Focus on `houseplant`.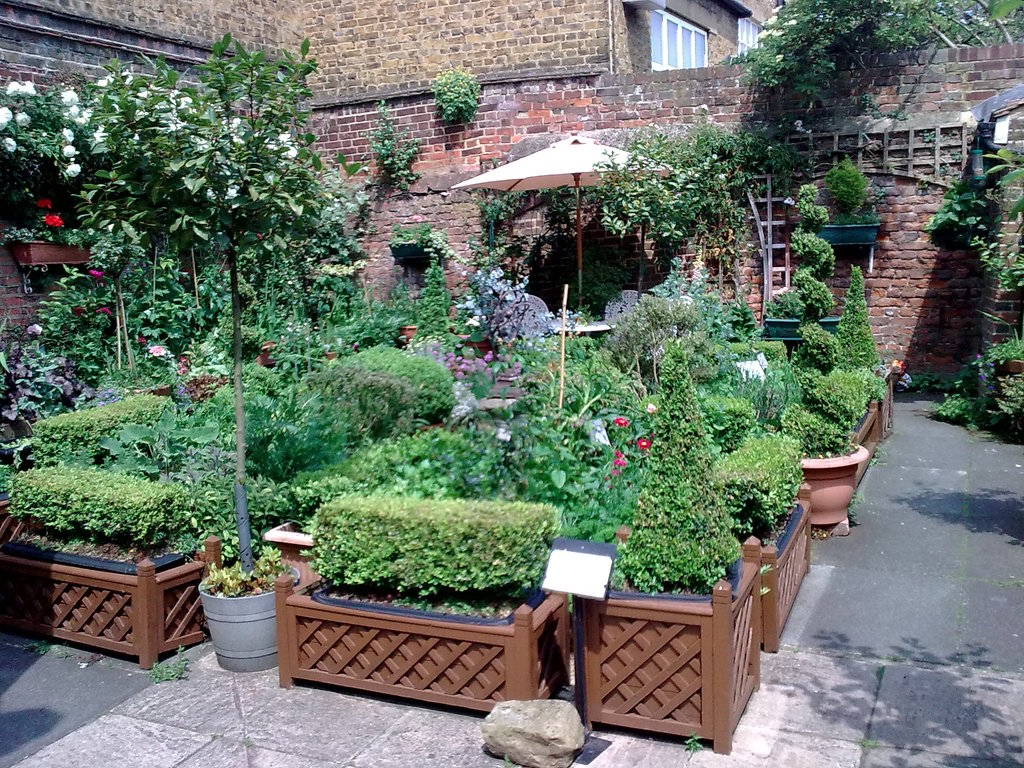
Focused at [112, 28, 365, 672].
